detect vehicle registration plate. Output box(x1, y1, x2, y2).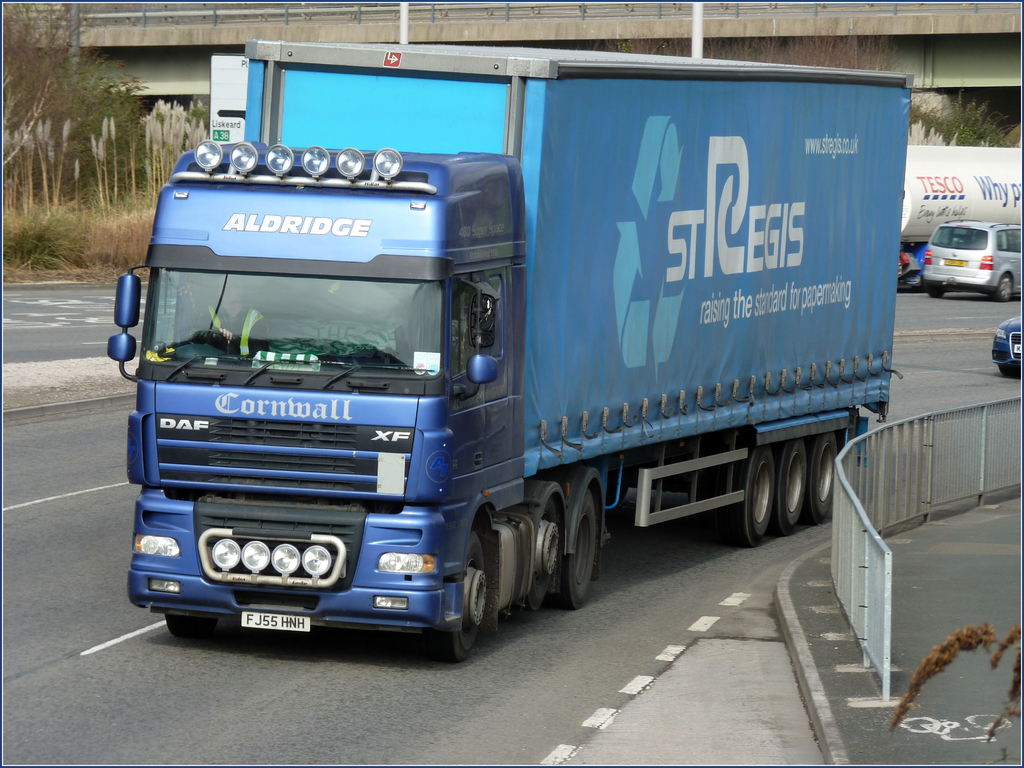
box(1012, 344, 1022, 355).
